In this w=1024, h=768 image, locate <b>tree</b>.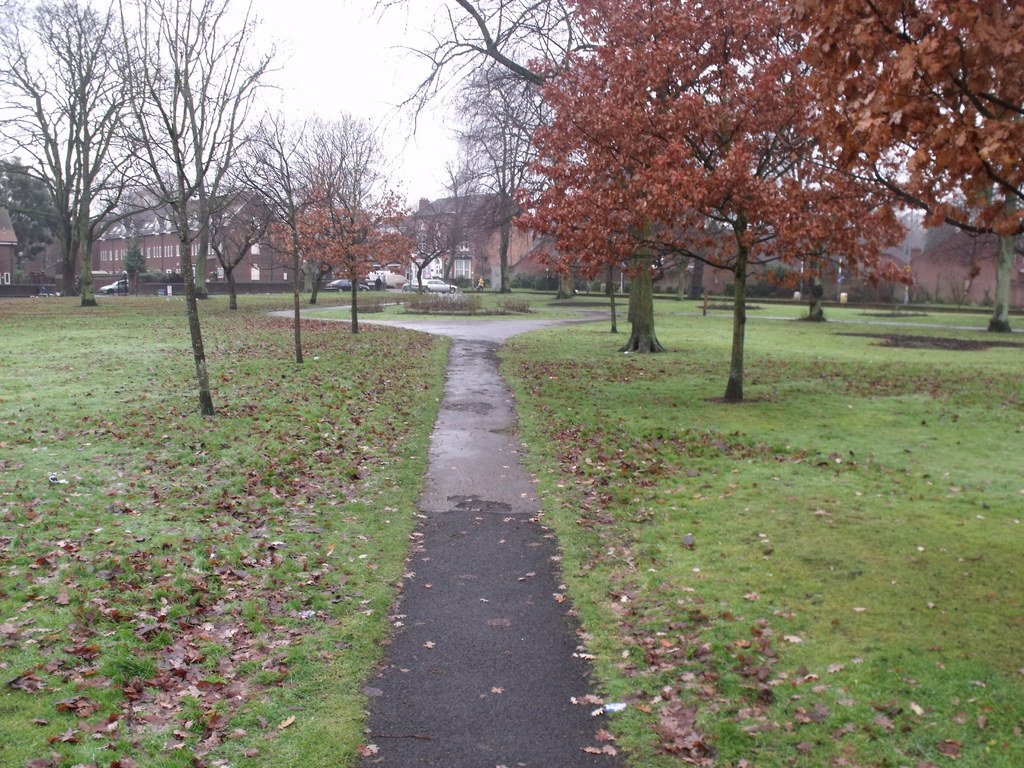
Bounding box: detection(0, 155, 54, 262).
